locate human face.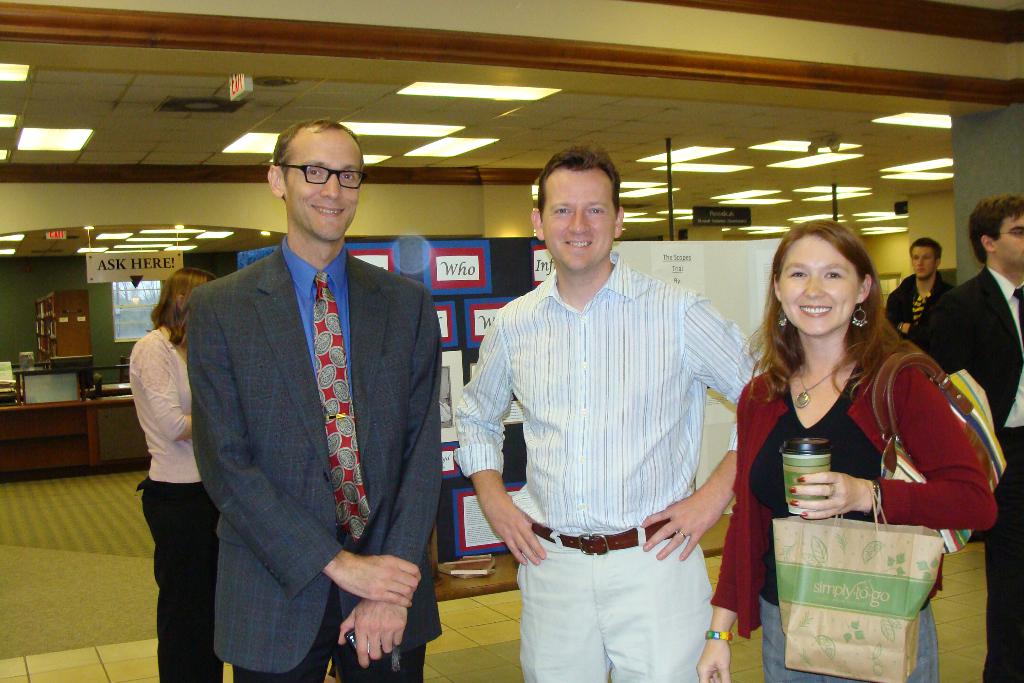
Bounding box: rect(777, 236, 861, 336).
